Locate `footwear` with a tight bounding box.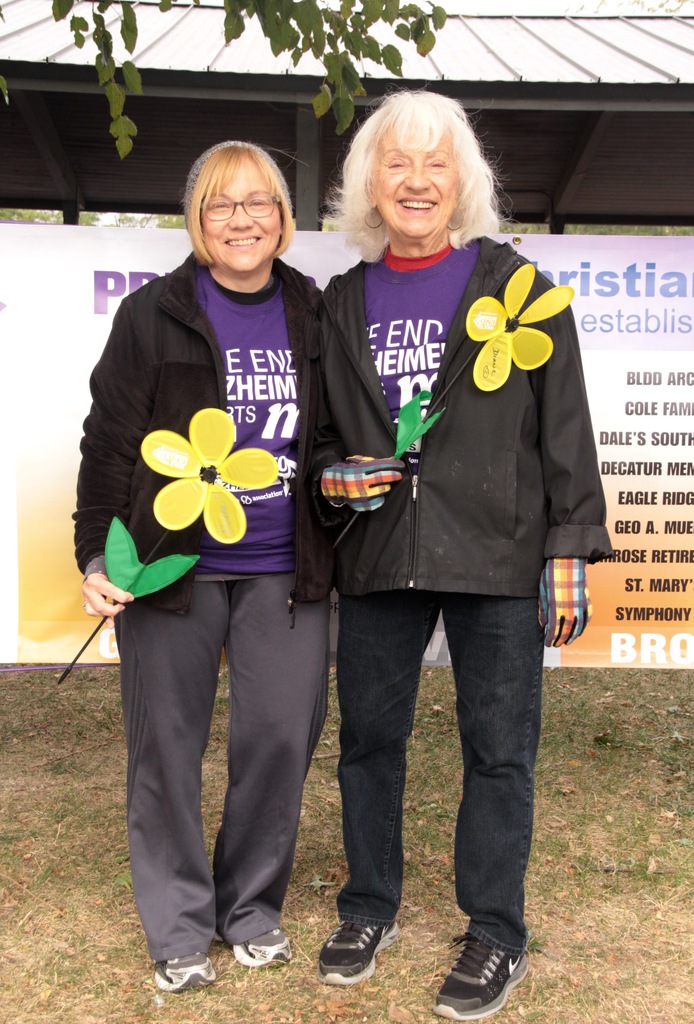
{"x1": 159, "y1": 952, "x2": 210, "y2": 996}.
